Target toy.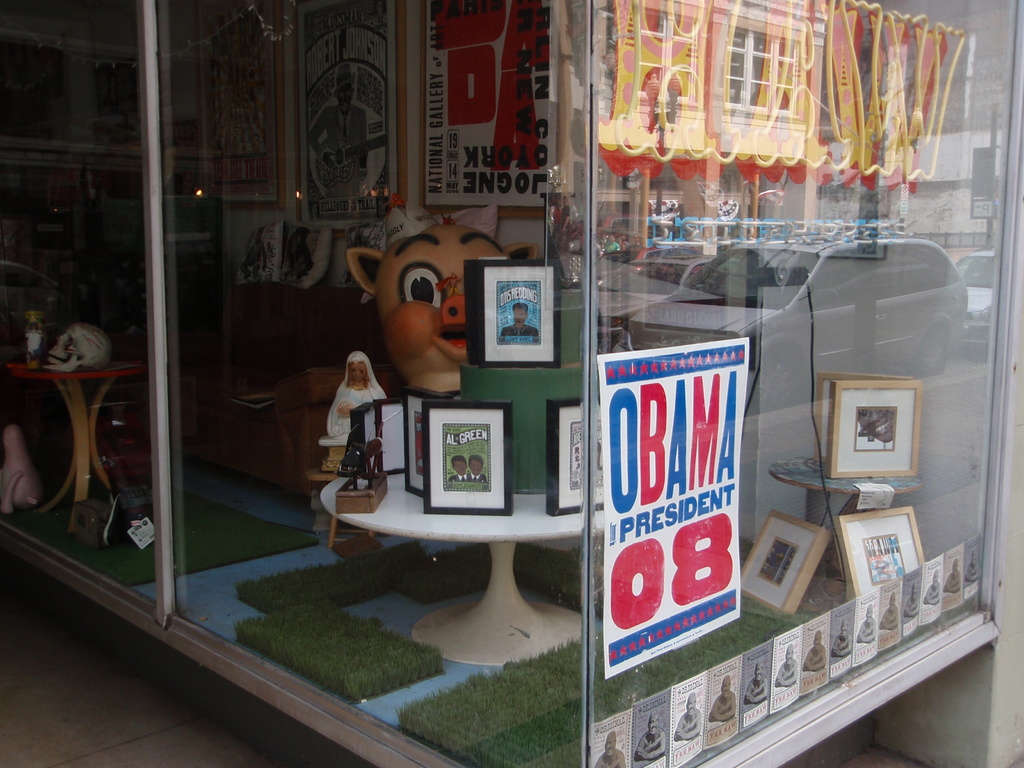
Target region: x1=336, y1=199, x2=572, y2=586.
